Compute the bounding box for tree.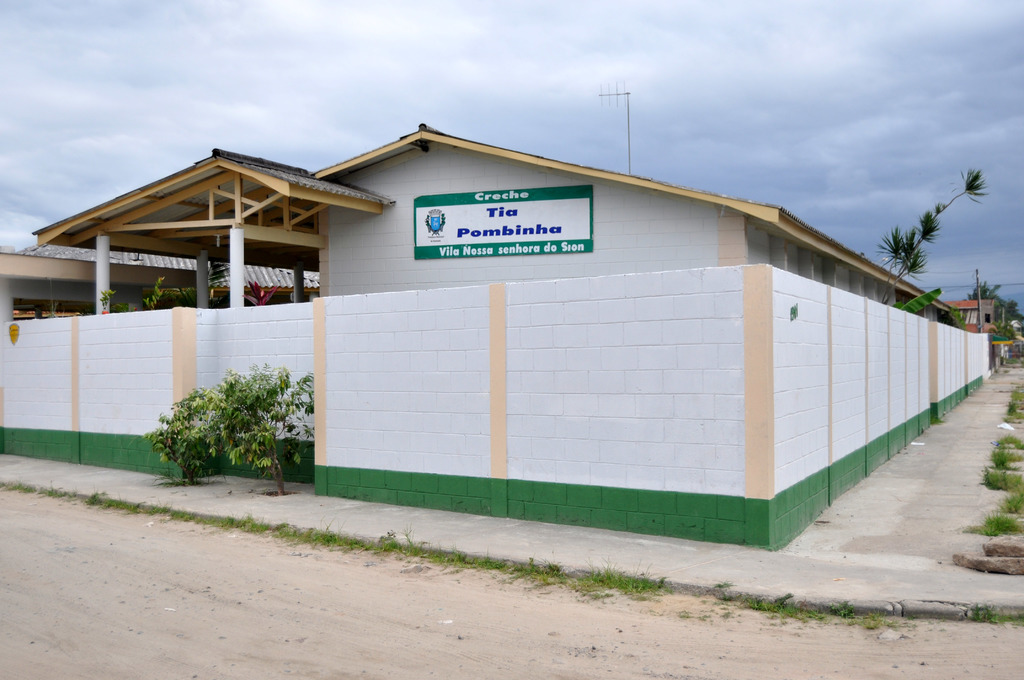
crop(165, 361, 313, 487).
